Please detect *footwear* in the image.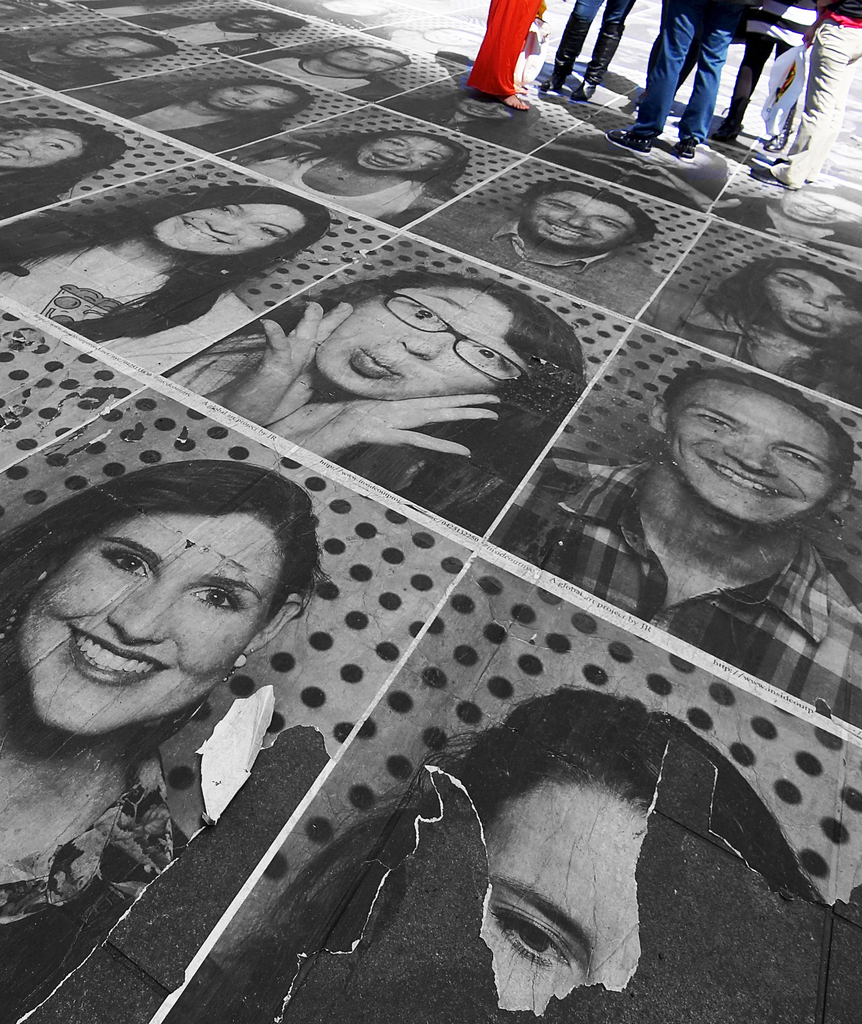
<bbox>634, 96, 641, 112</bbox>.
